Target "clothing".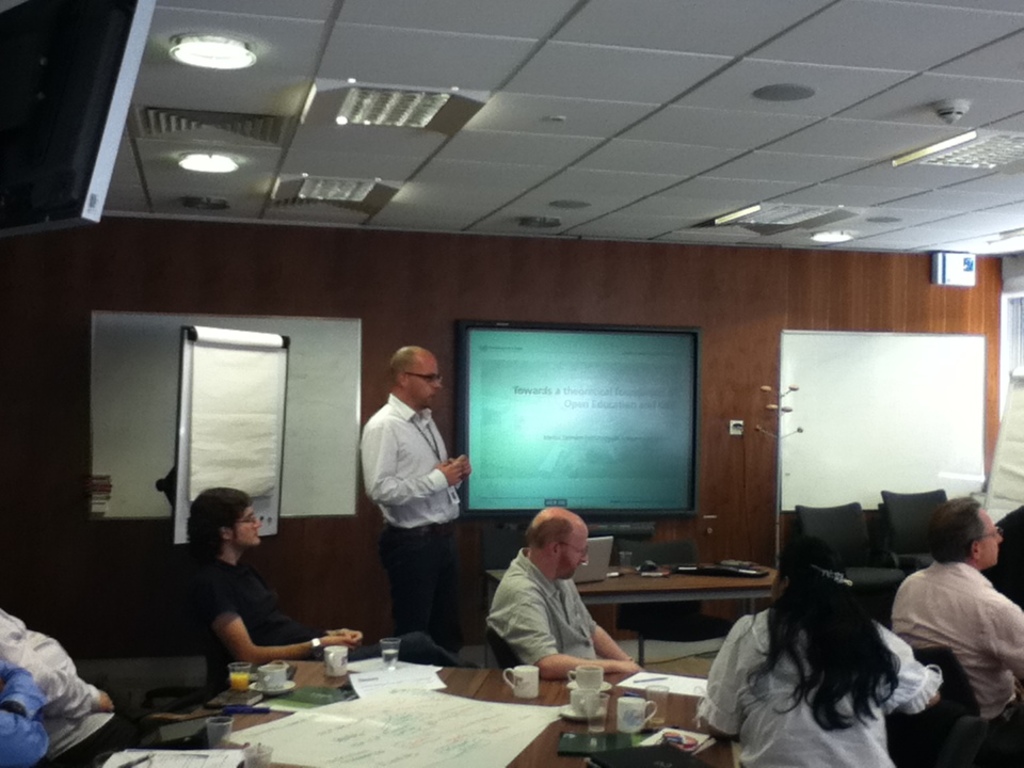
Target region: [694,605,944,767].
